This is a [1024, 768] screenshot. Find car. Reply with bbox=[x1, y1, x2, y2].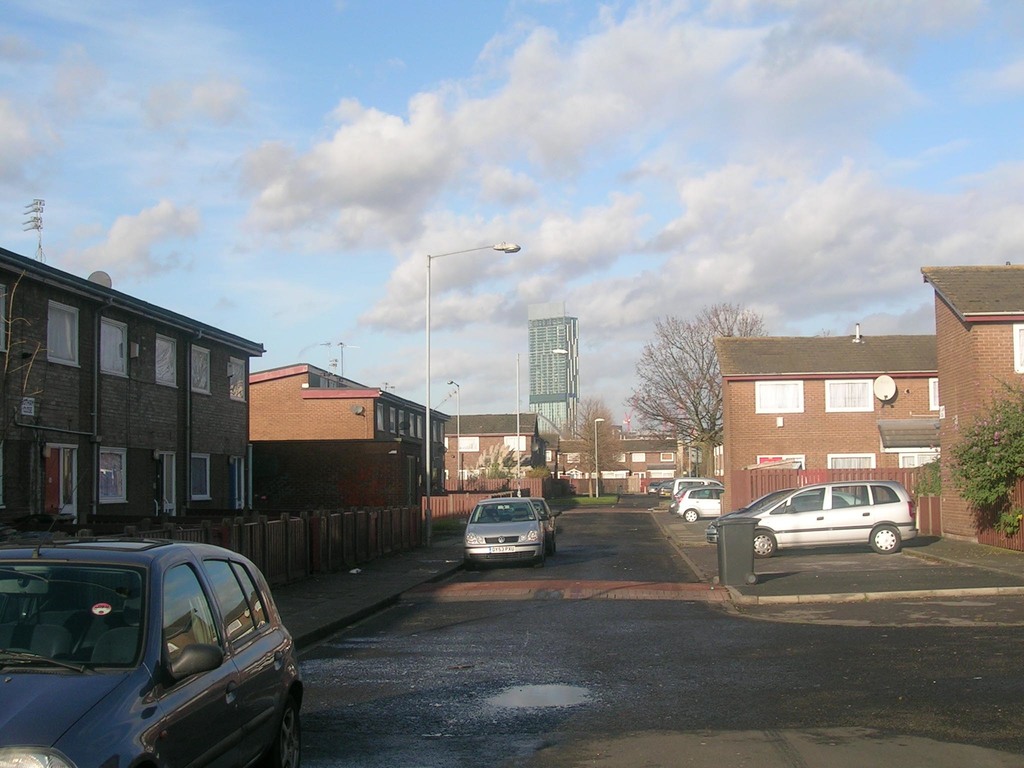
bbox=[753, 483, 913, 556].
